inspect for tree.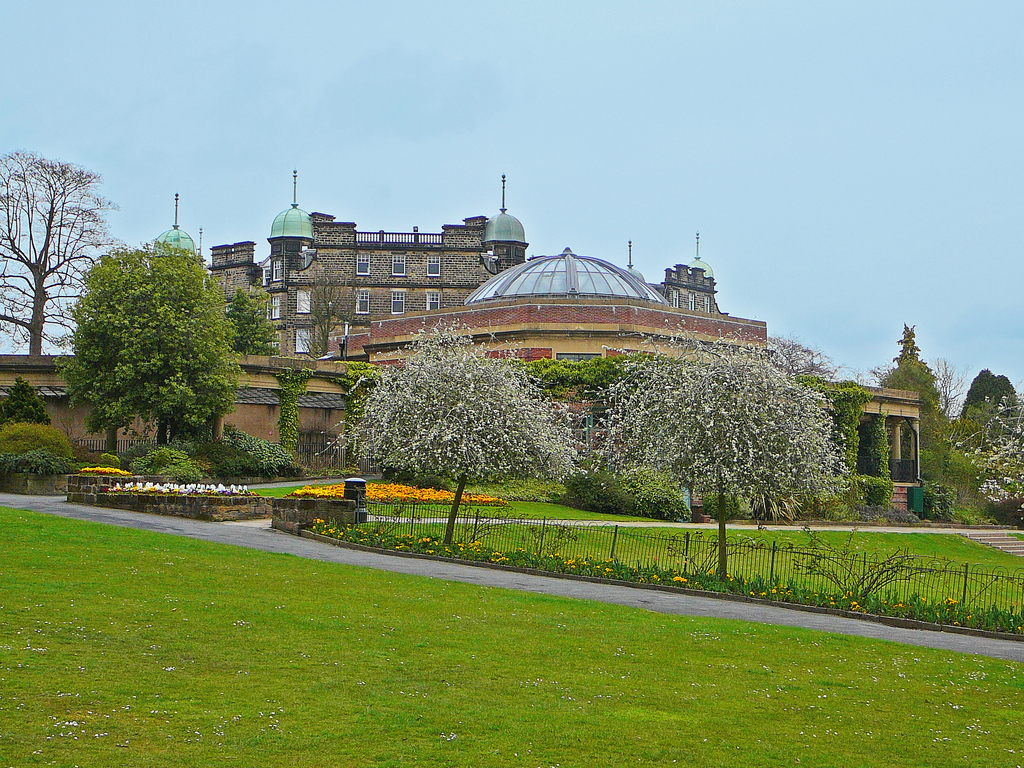
Inspection: bbox=[342, 324, 593, 550].
